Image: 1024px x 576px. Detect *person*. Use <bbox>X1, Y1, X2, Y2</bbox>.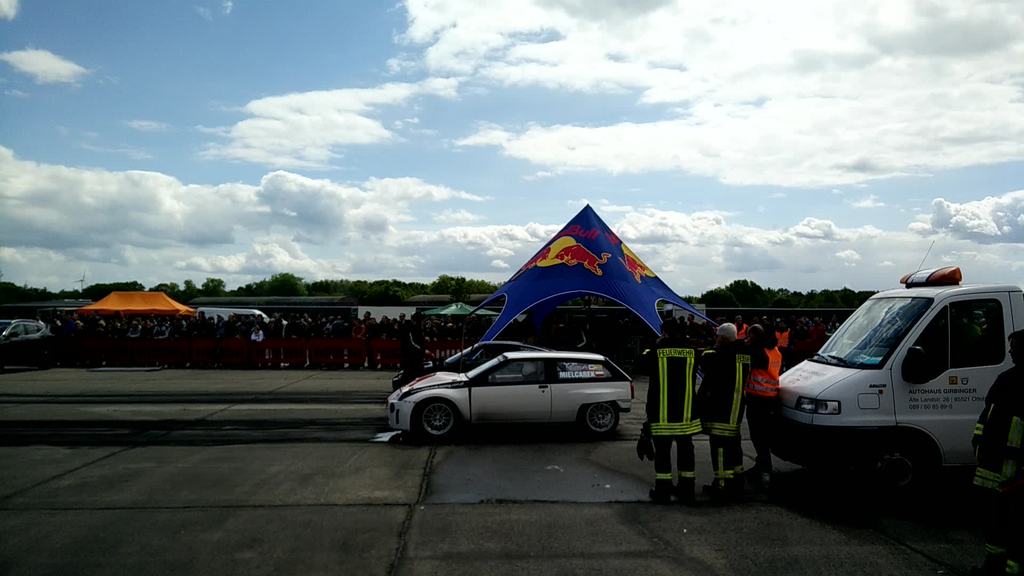
<bbox>703, 314, 745, 492</bbox>.
